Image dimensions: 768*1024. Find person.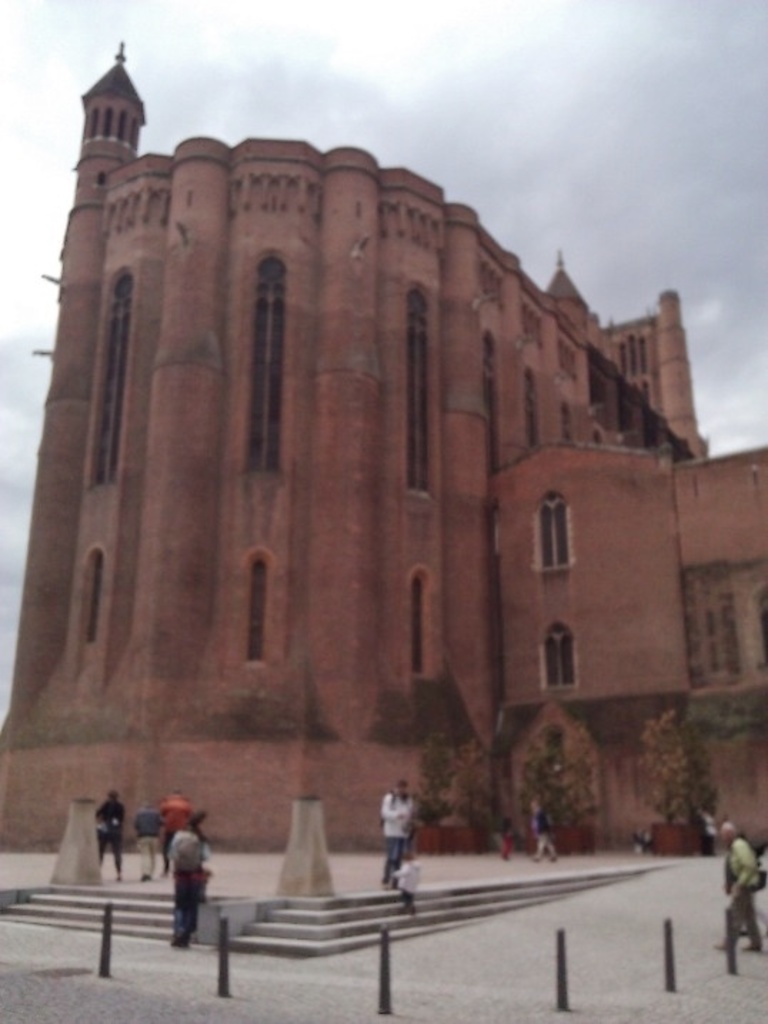
Rect(380, 764, 414, 875).
